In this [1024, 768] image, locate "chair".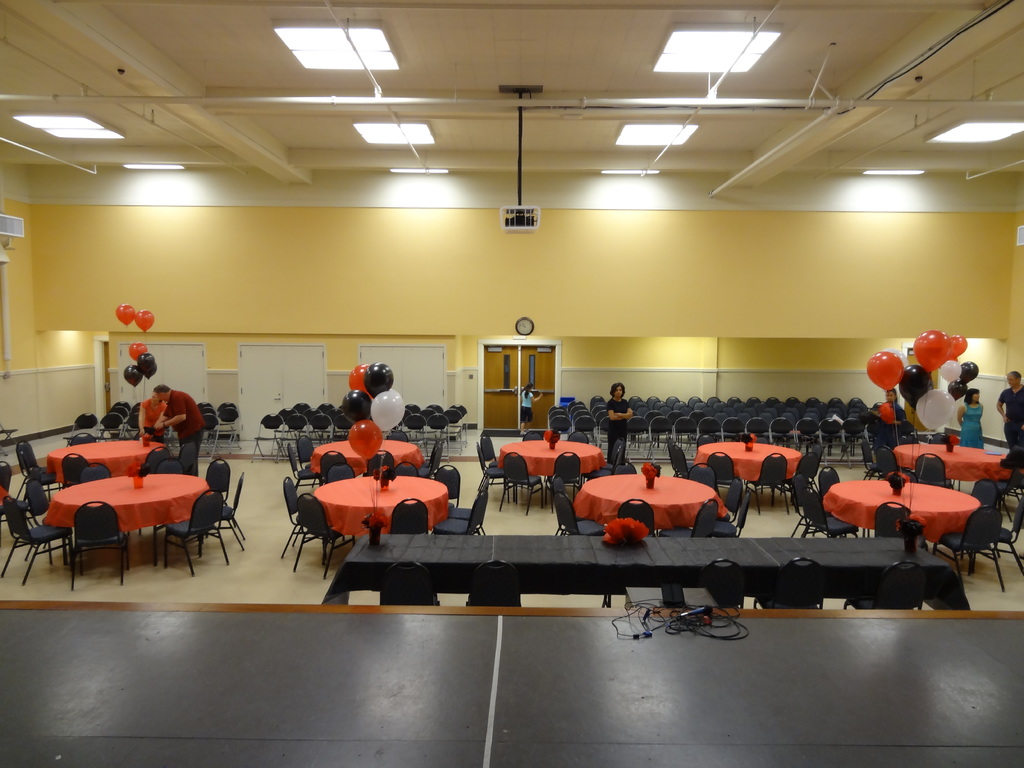
Bounding box: x1=598, y1=442, x2=619, y2=476.
